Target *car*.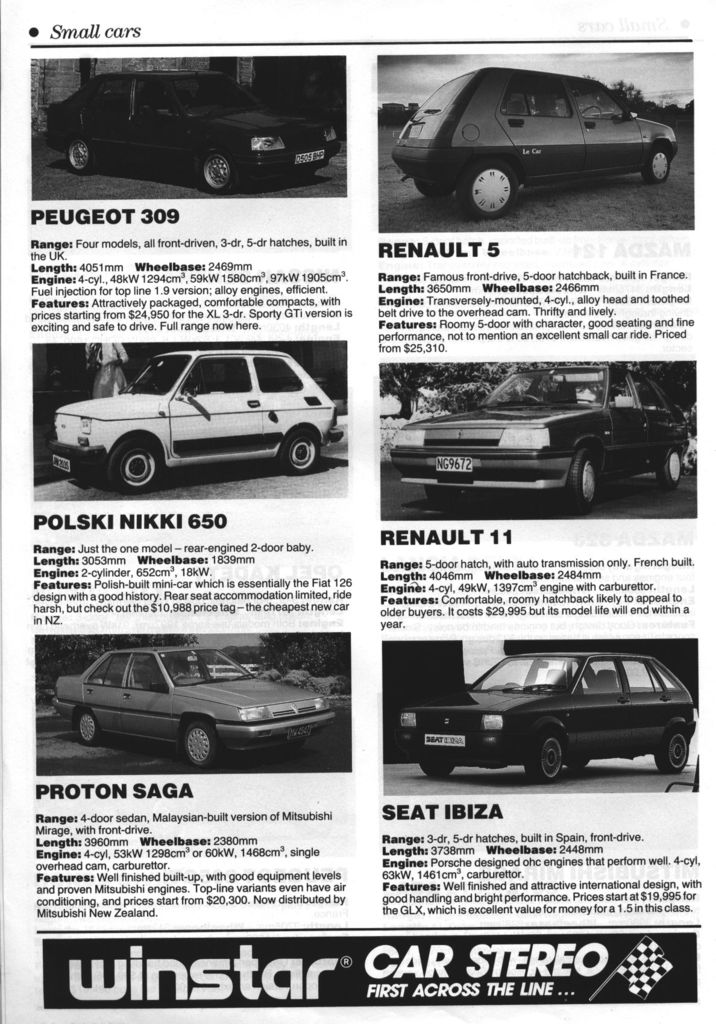
Target region: 44/70/338/199.
